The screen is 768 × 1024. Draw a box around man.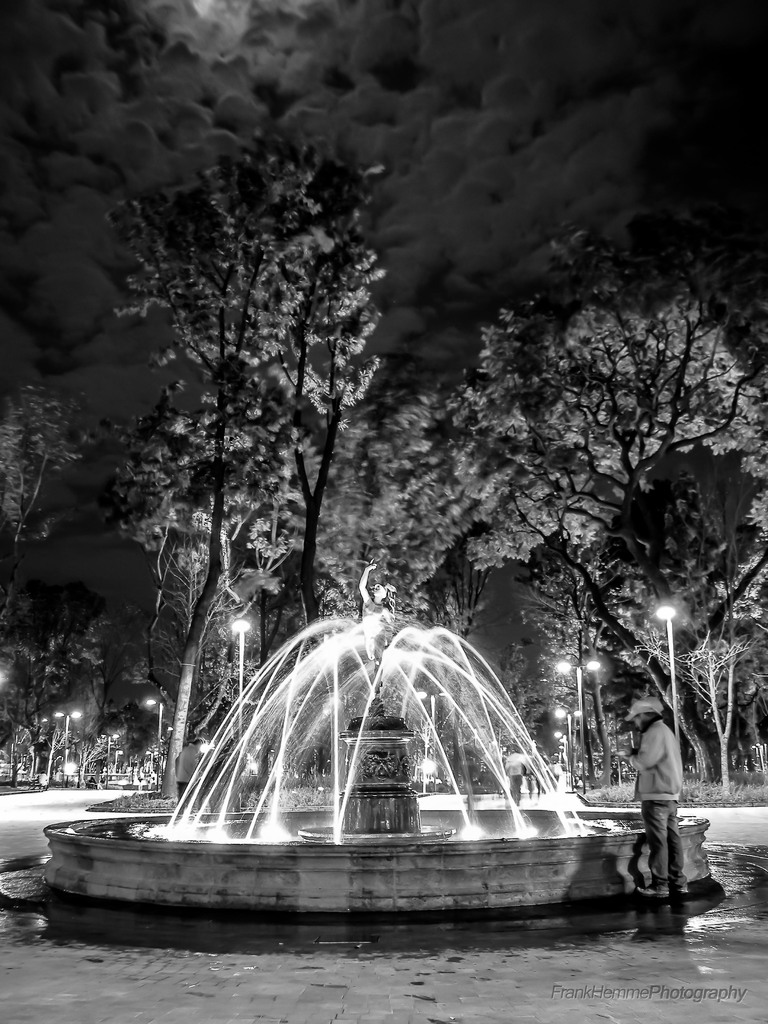
(630, 695, 720, 897).
